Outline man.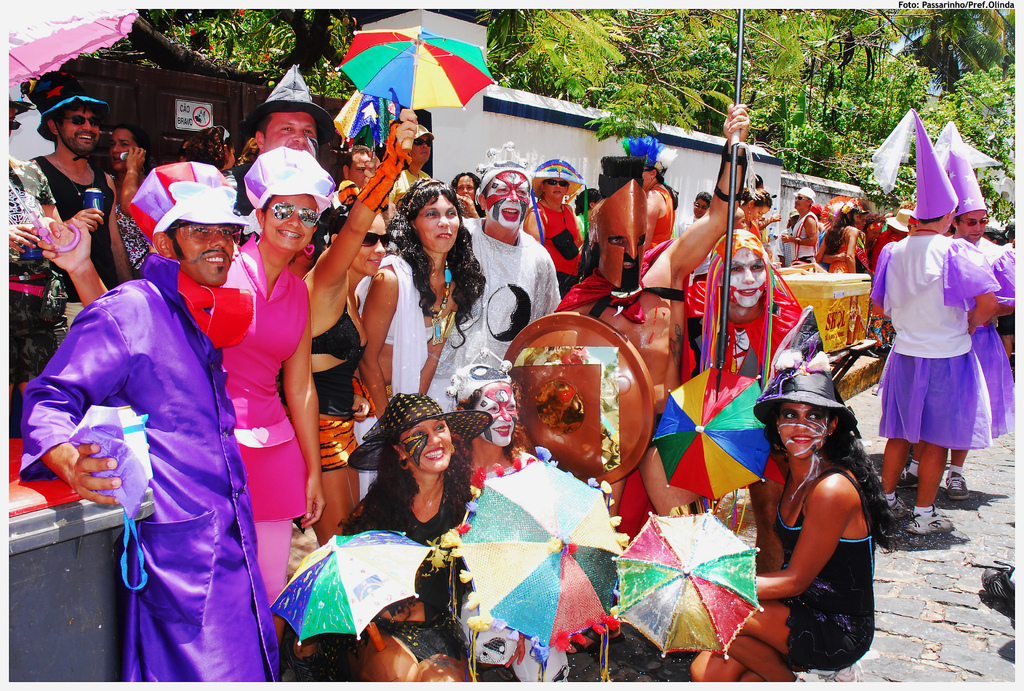
Outline: <box>781,185,823,264</box>.
